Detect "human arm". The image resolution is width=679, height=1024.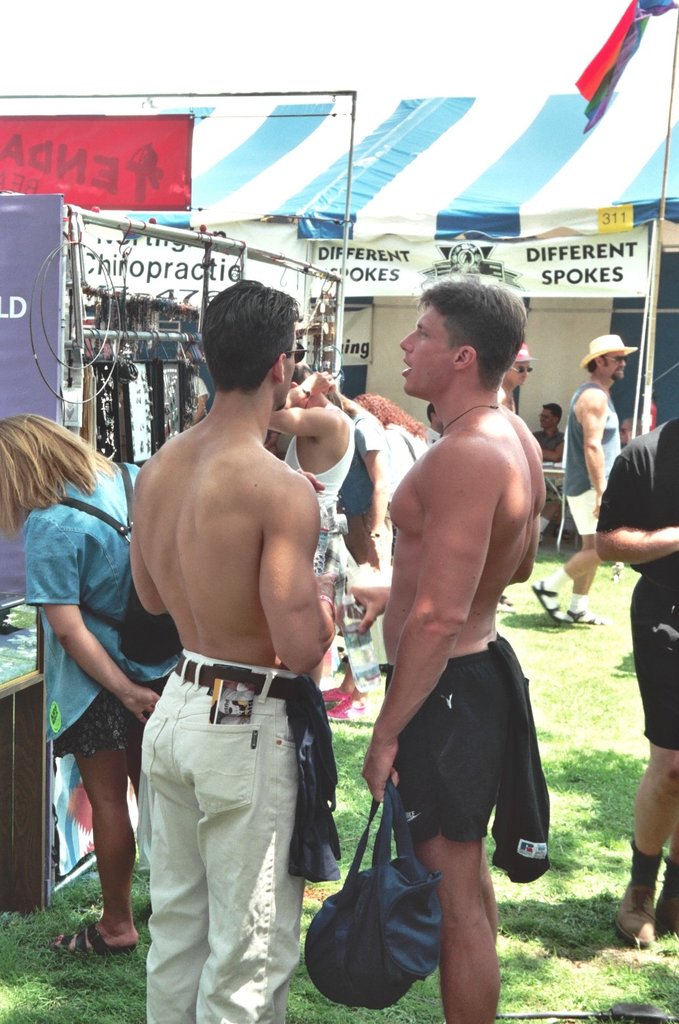
Rect(247, 479, 340, 687).
